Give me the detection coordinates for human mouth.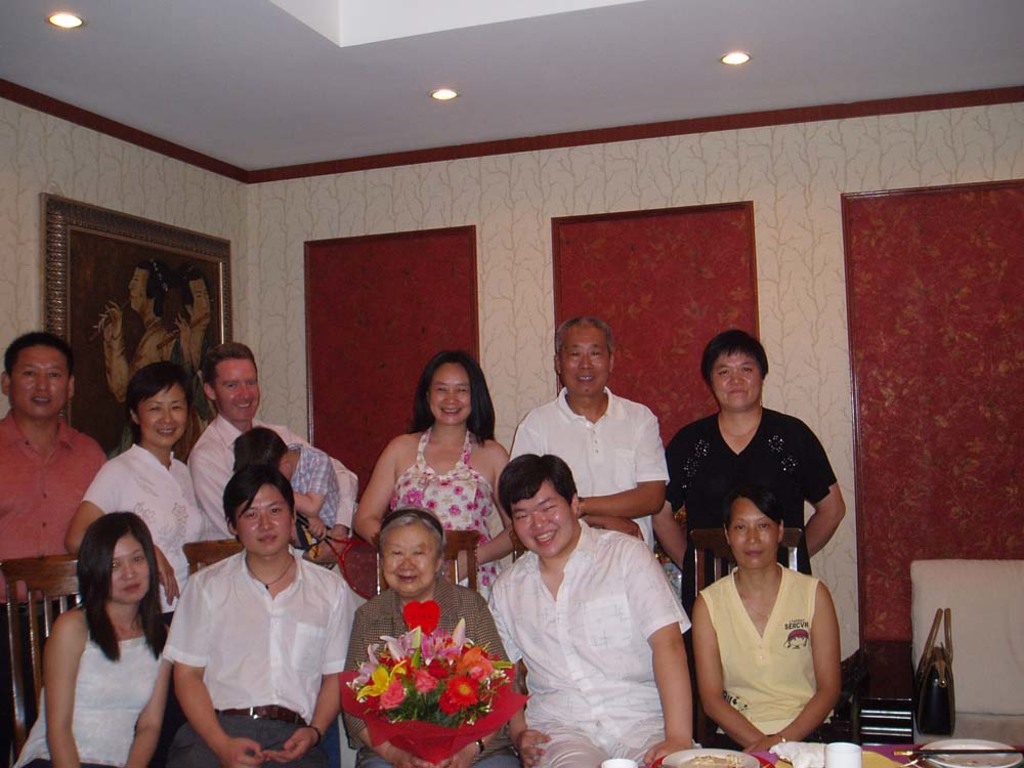
{"x1": 746, "y1": 547, "x2": 764, "y2": 555}.
